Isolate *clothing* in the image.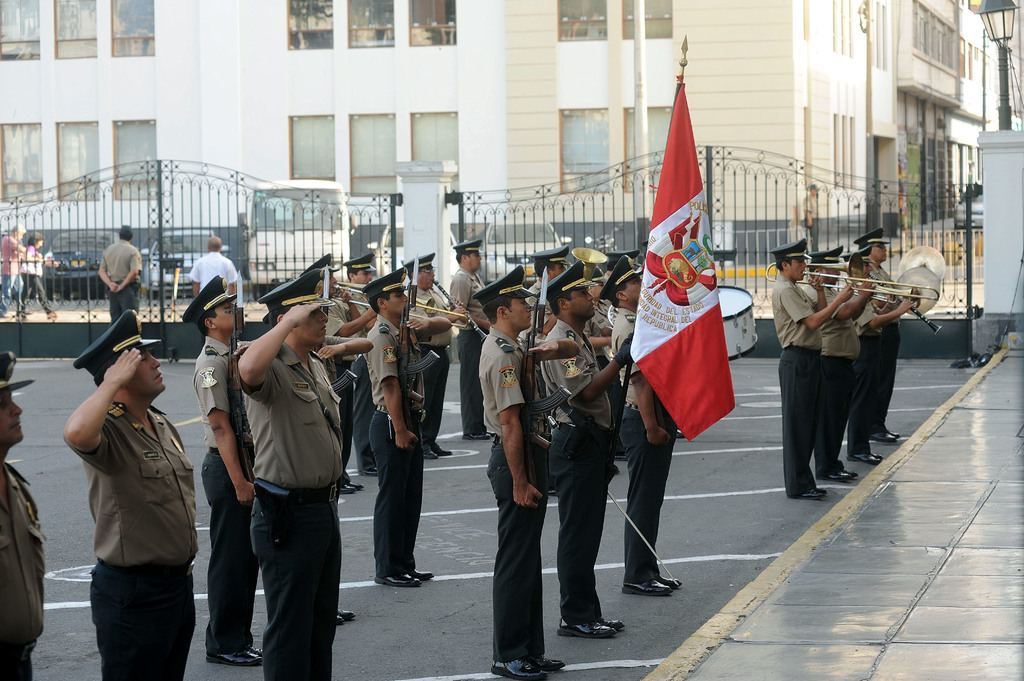
Isolated region: (x1=59, y1=399, x2=194, y2=679).
